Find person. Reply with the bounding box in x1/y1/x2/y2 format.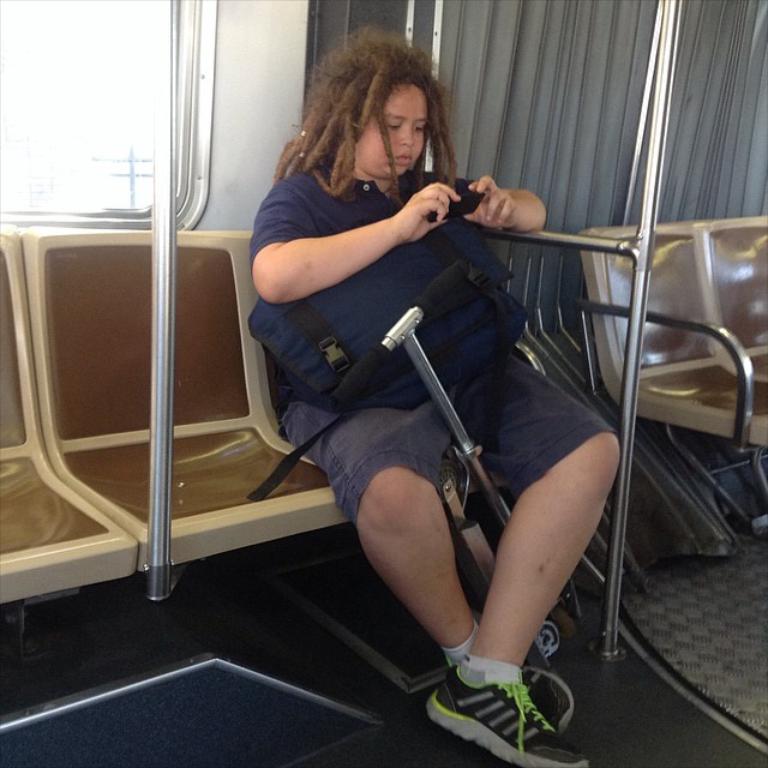
251/26/622/767.
